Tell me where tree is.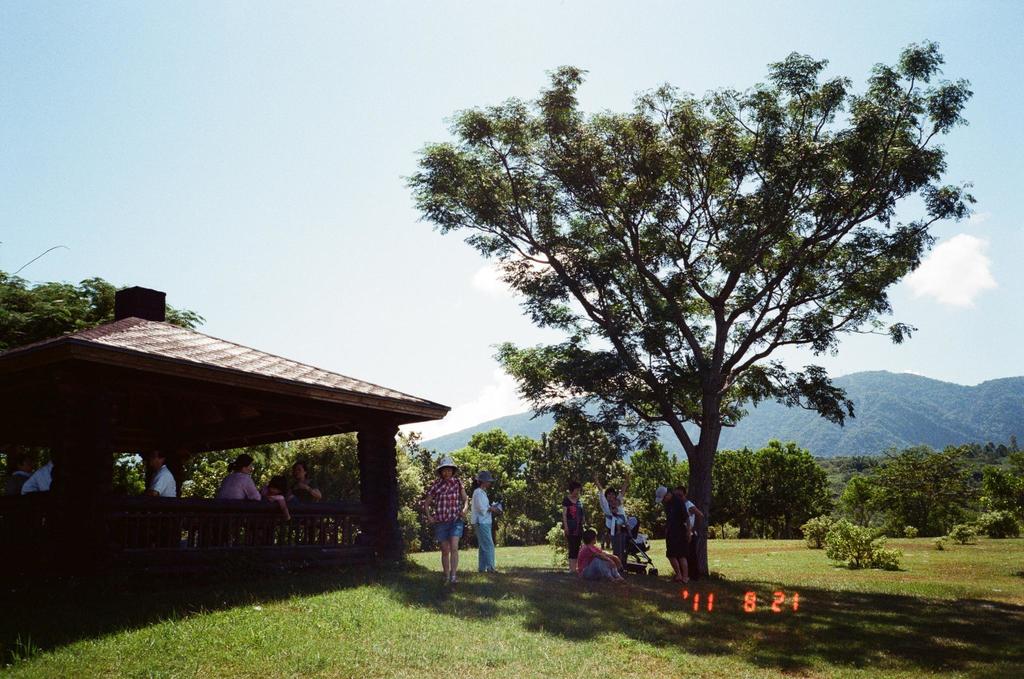
tree is at {"left": 609, "top": 436, "right": 713, "bottom": 546}.
